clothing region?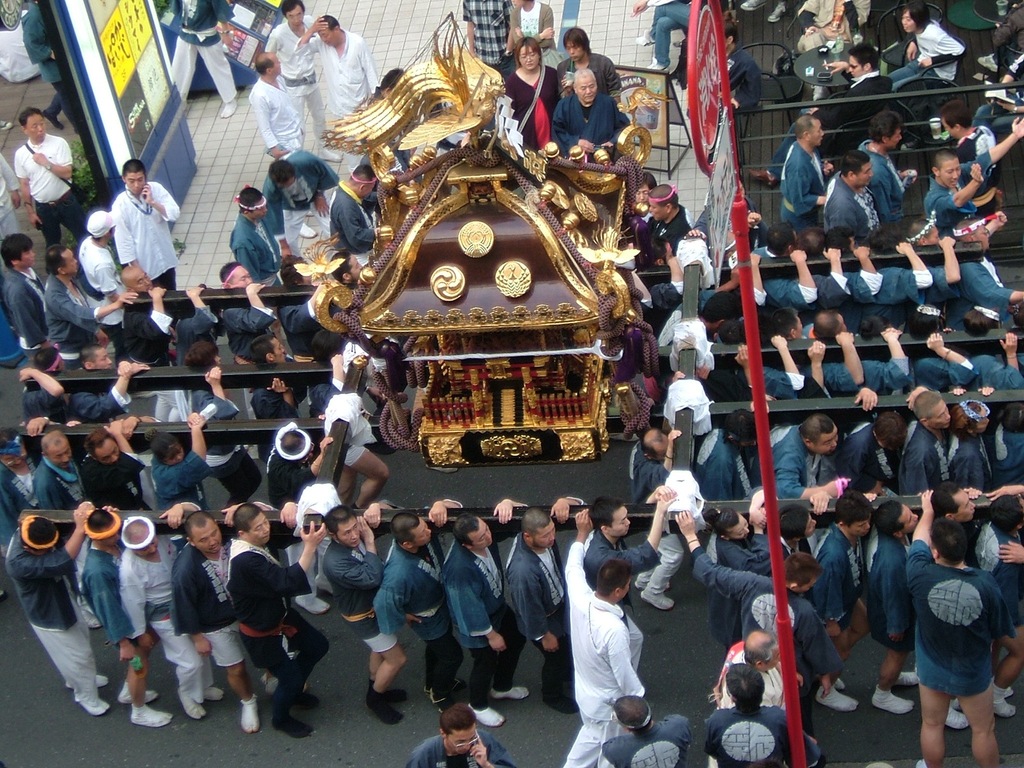
[83,538,141,644]
